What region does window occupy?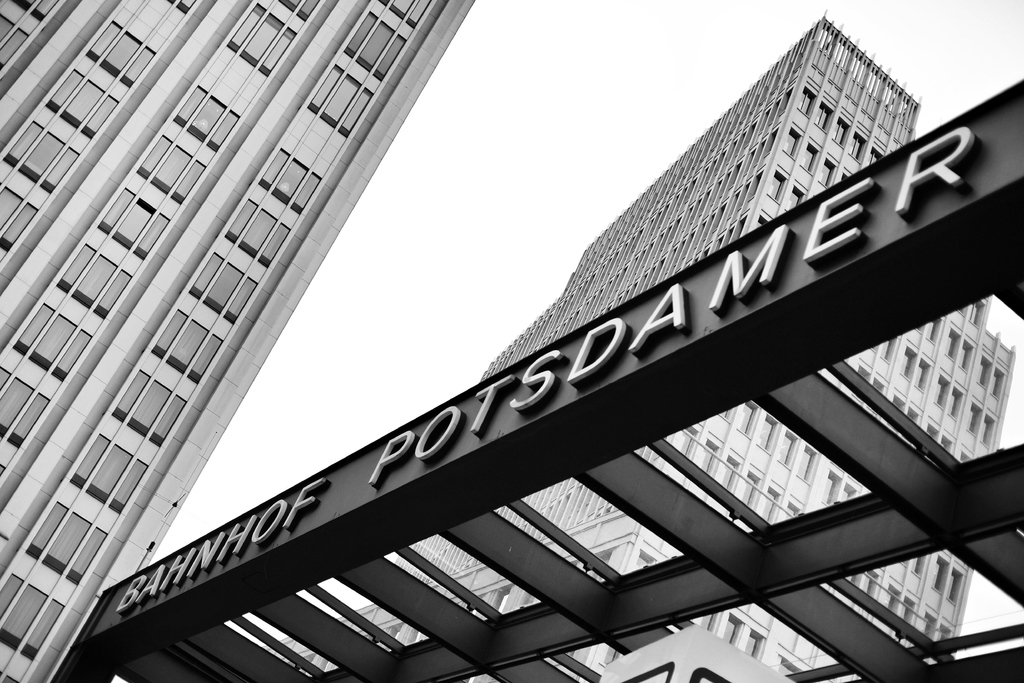
(342, 15, 404, 82).
